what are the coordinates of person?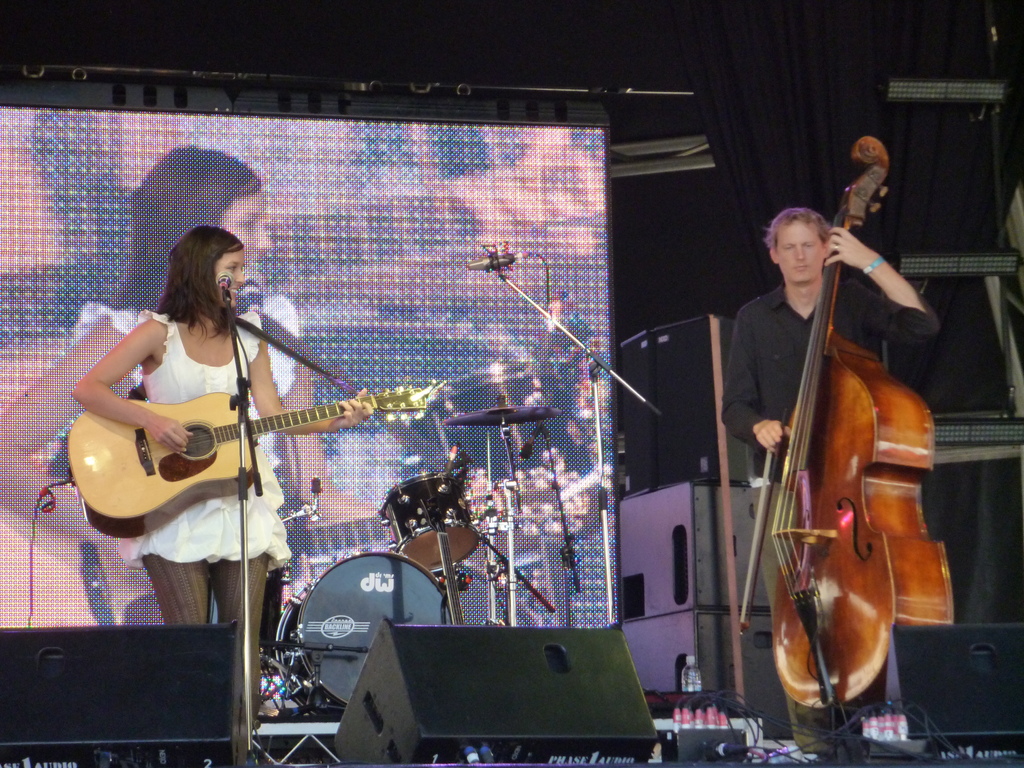
0/145/380/623.
